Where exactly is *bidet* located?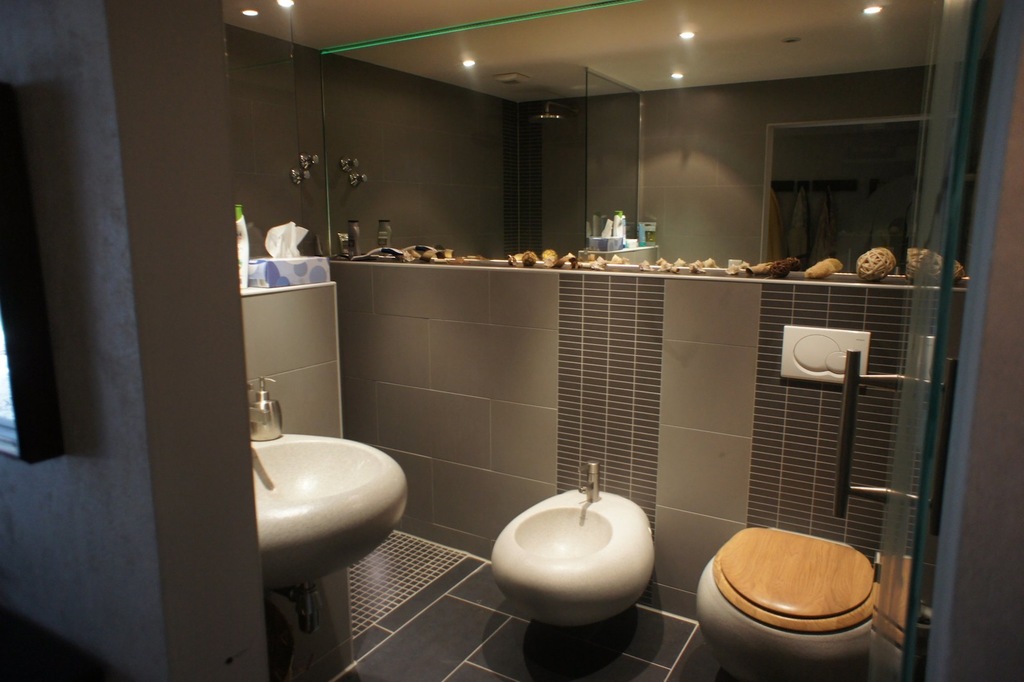
Its bounding box is <bbox>492, 498, 658, 625</bbox>.
